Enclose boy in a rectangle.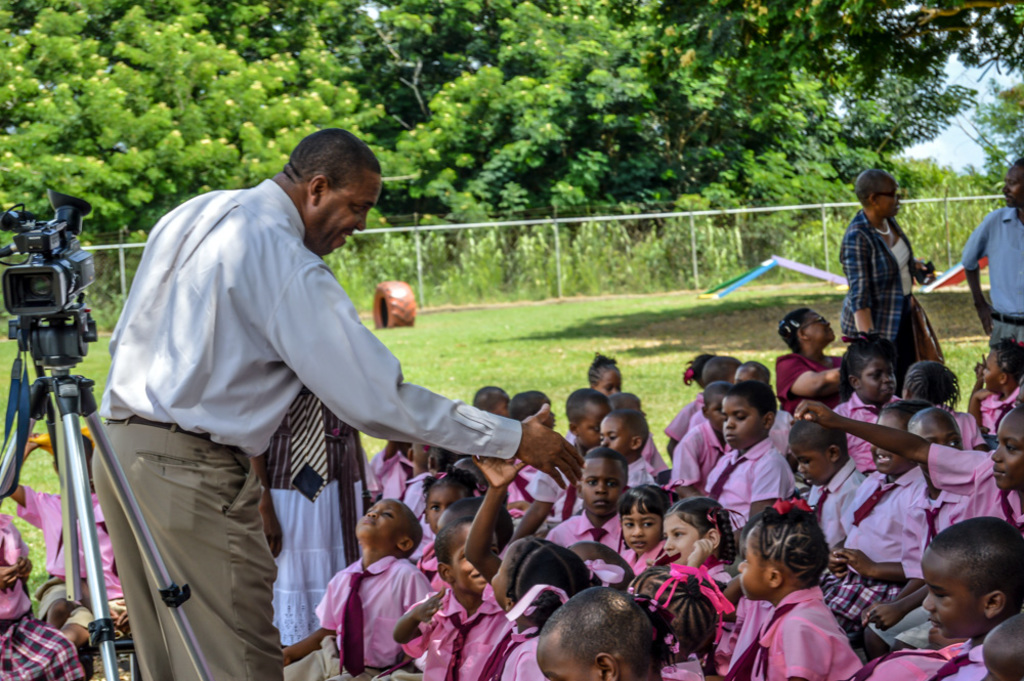
x1=918 y1=516 x2=1023 y2=680.
